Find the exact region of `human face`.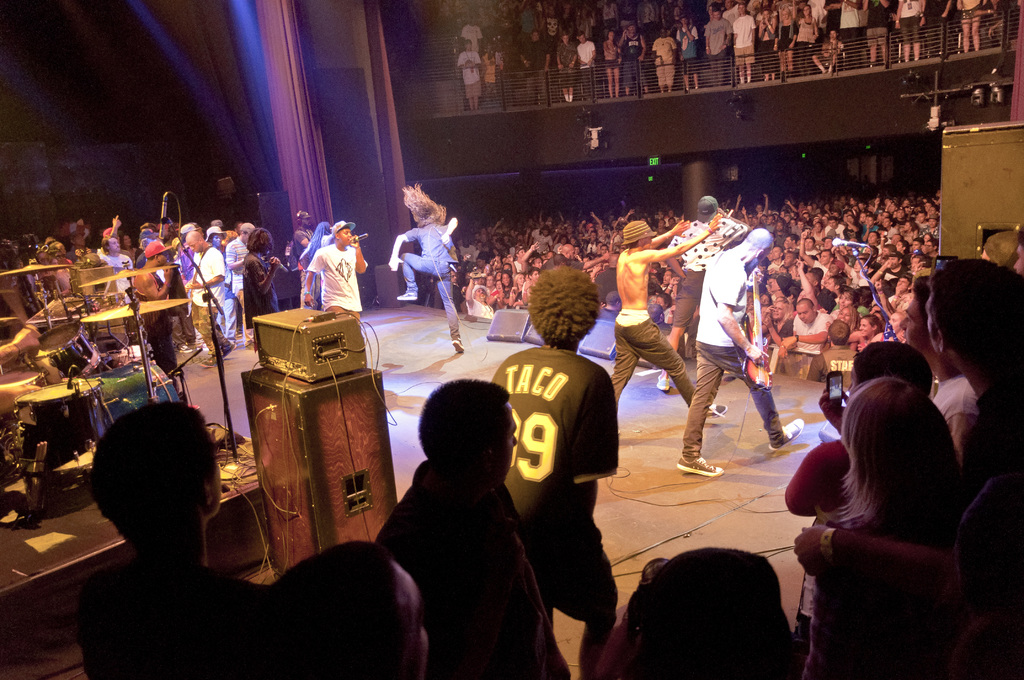
Exact region: x1=710 y1=9 x2=721 y2=20.
